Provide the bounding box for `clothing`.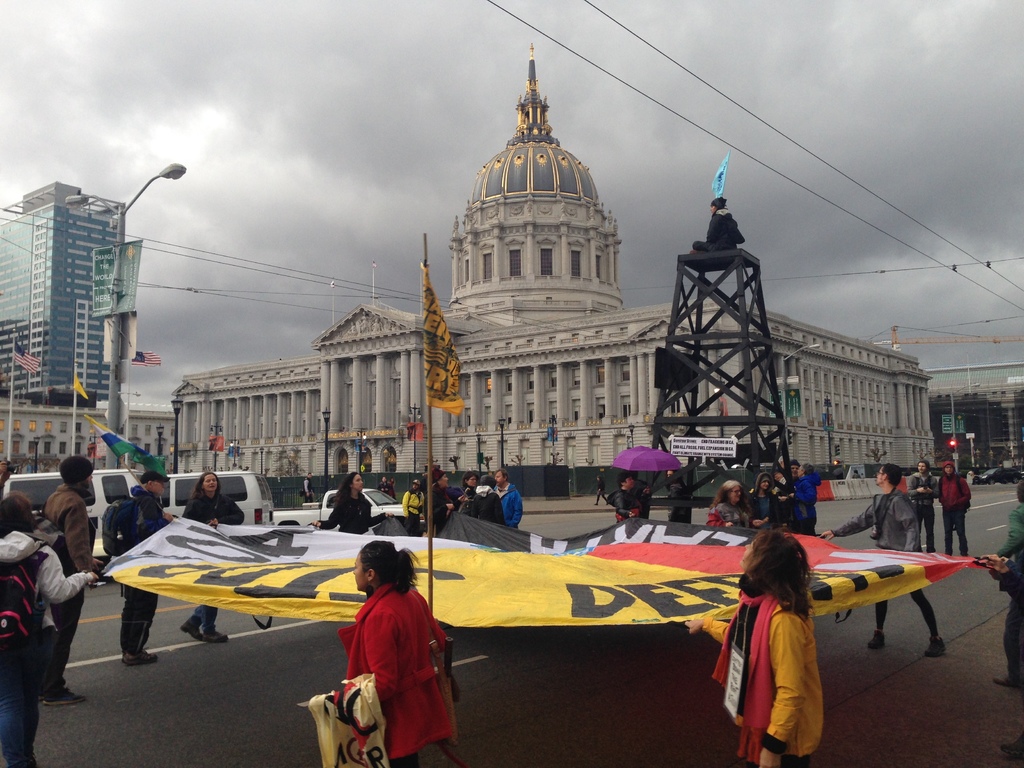
bbox=[934, 474, 983, 543].
